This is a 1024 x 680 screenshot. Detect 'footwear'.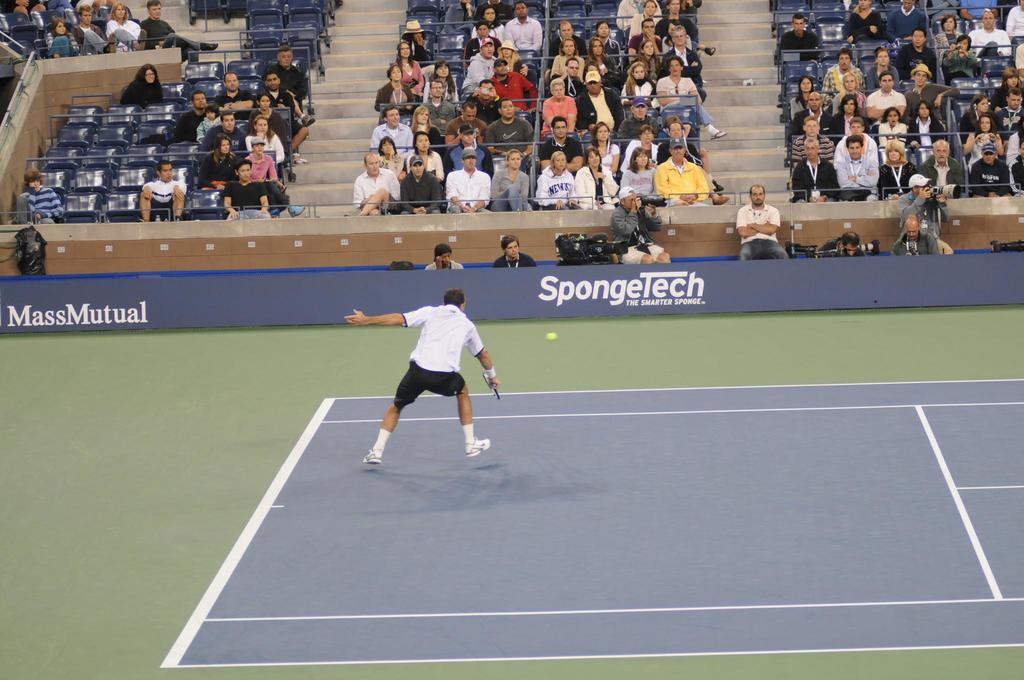
462, 435, 488, 454.
